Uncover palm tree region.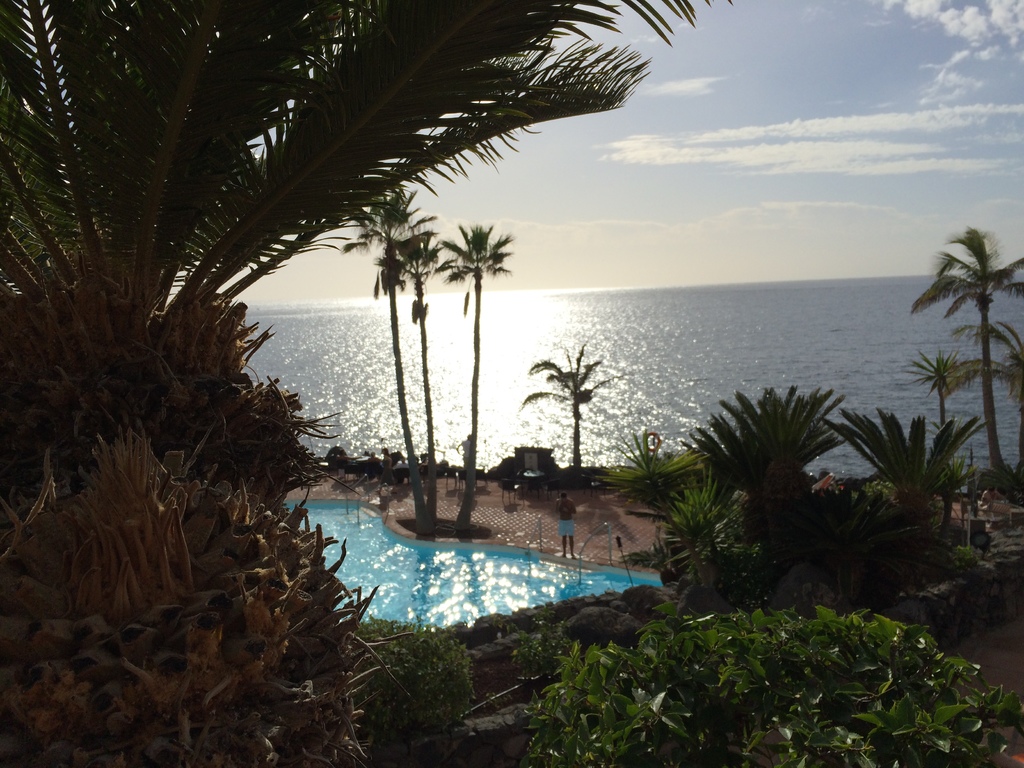
Uncovered: crop(690, 373, 851, 565).
